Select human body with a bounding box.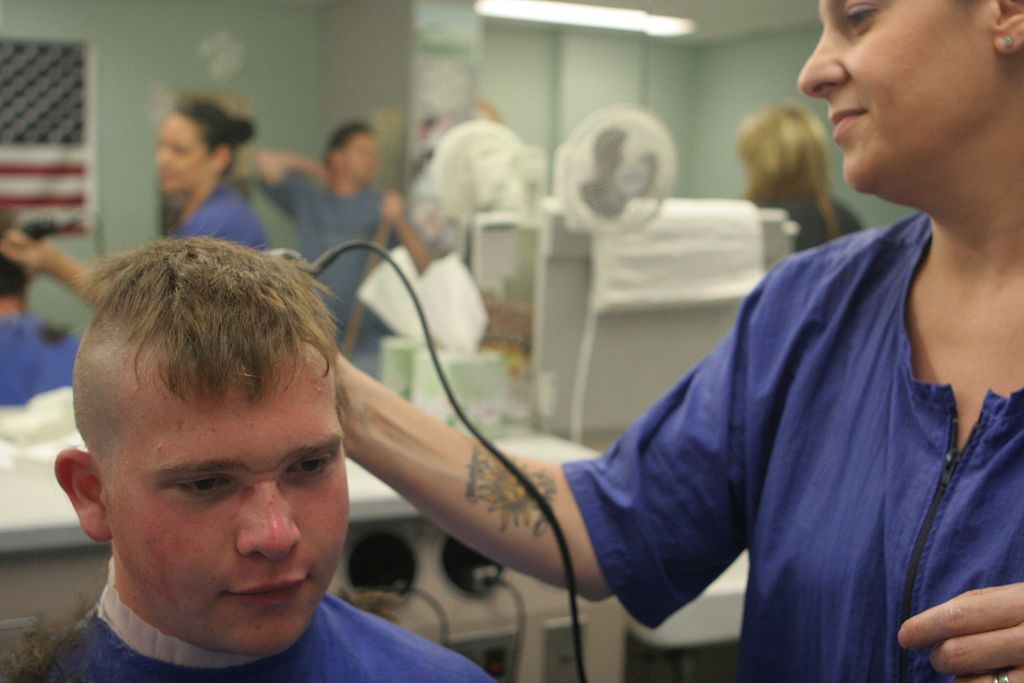
(0,242,116,407).
